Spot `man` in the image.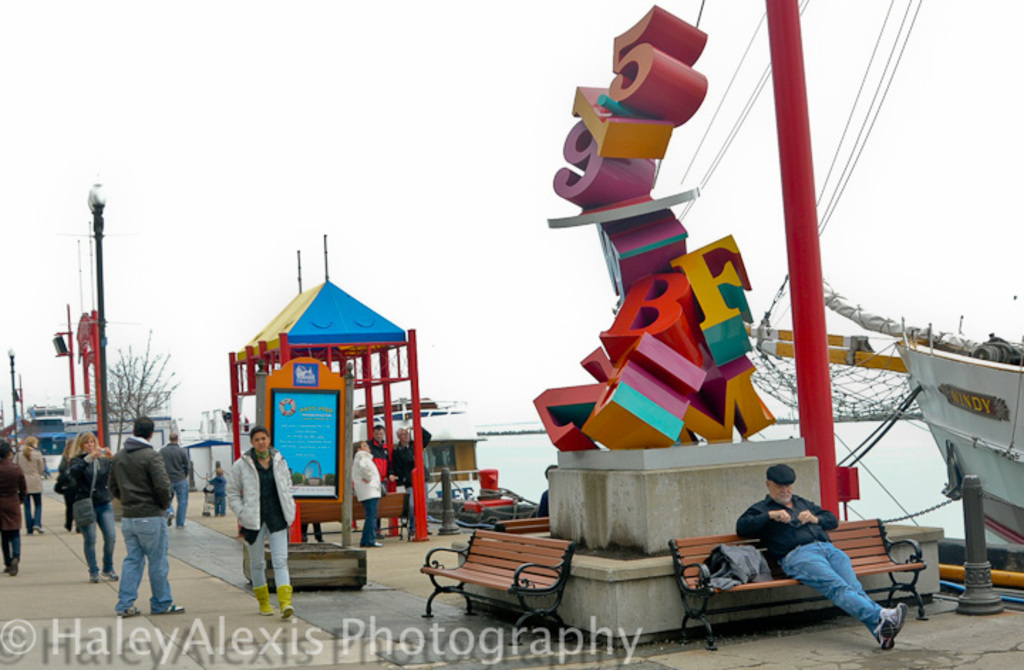
`man` found at {"x1": 391, "y1": 421, "x2": 434, "y2": 536}.
